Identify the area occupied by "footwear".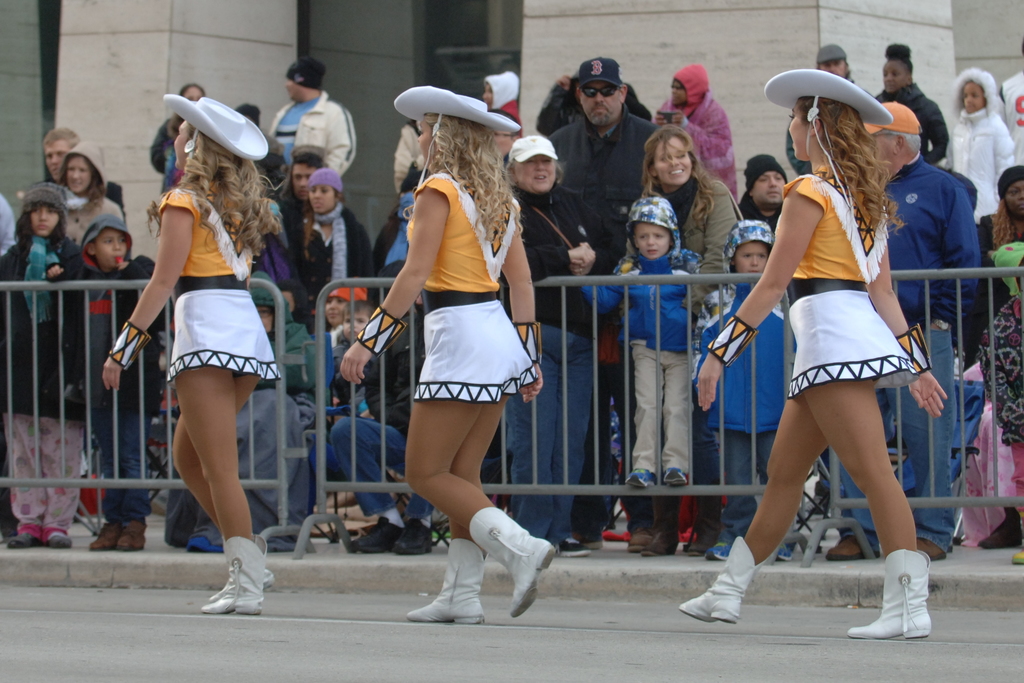
Area: region(90, 517, 123, 548).
